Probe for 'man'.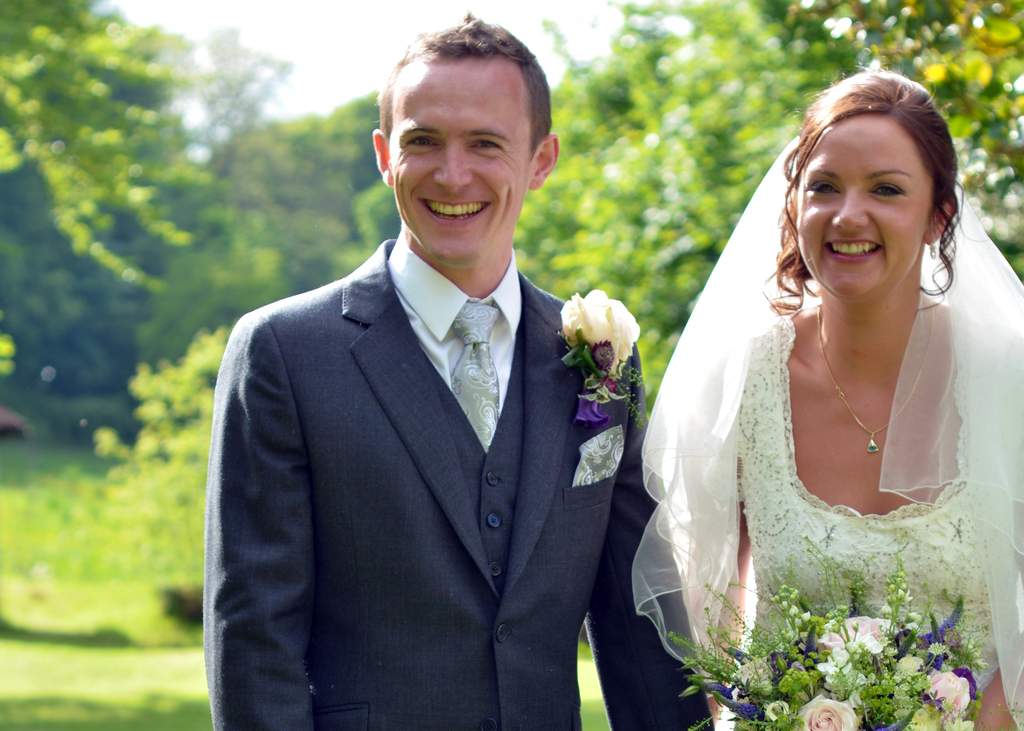
Probe result: [left=201, top=19, right=653, bottom=730].
